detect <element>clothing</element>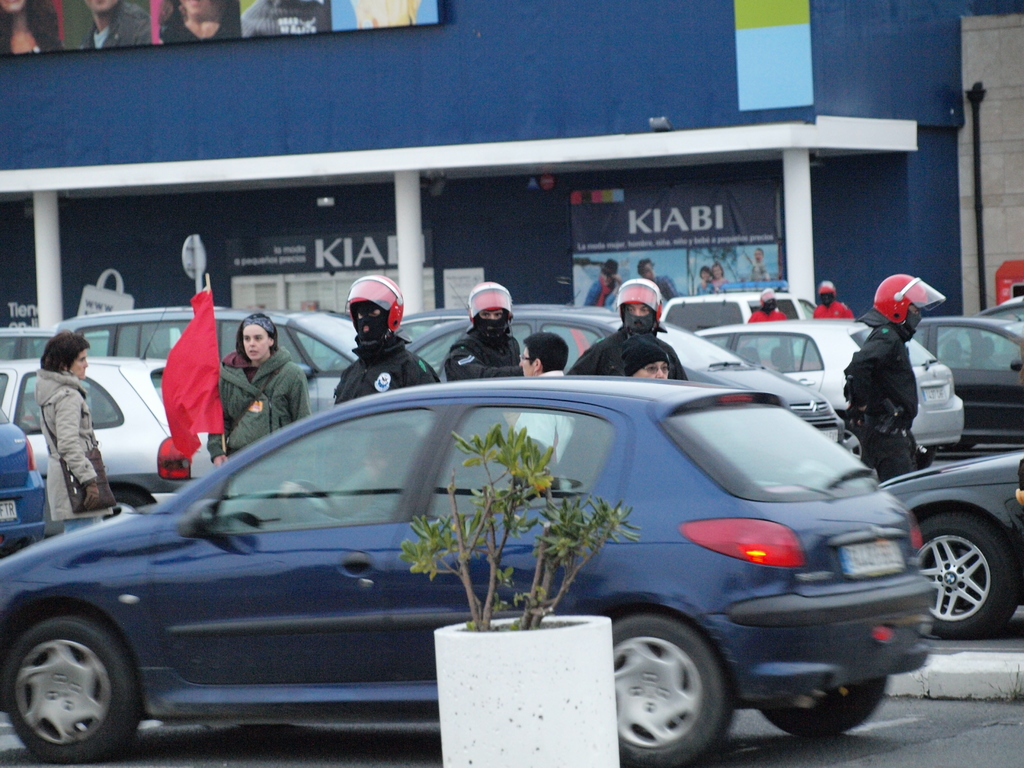
[9, 337, 118, 532]
